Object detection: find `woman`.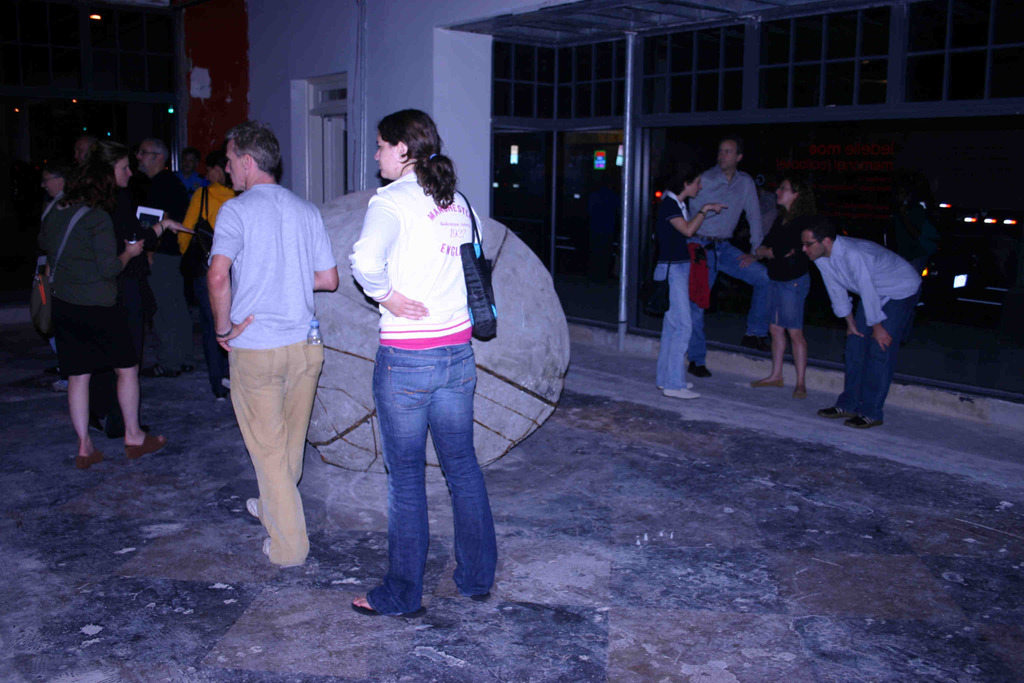
pyautogui.locateOnScreen(656, 157, 729, 403).
